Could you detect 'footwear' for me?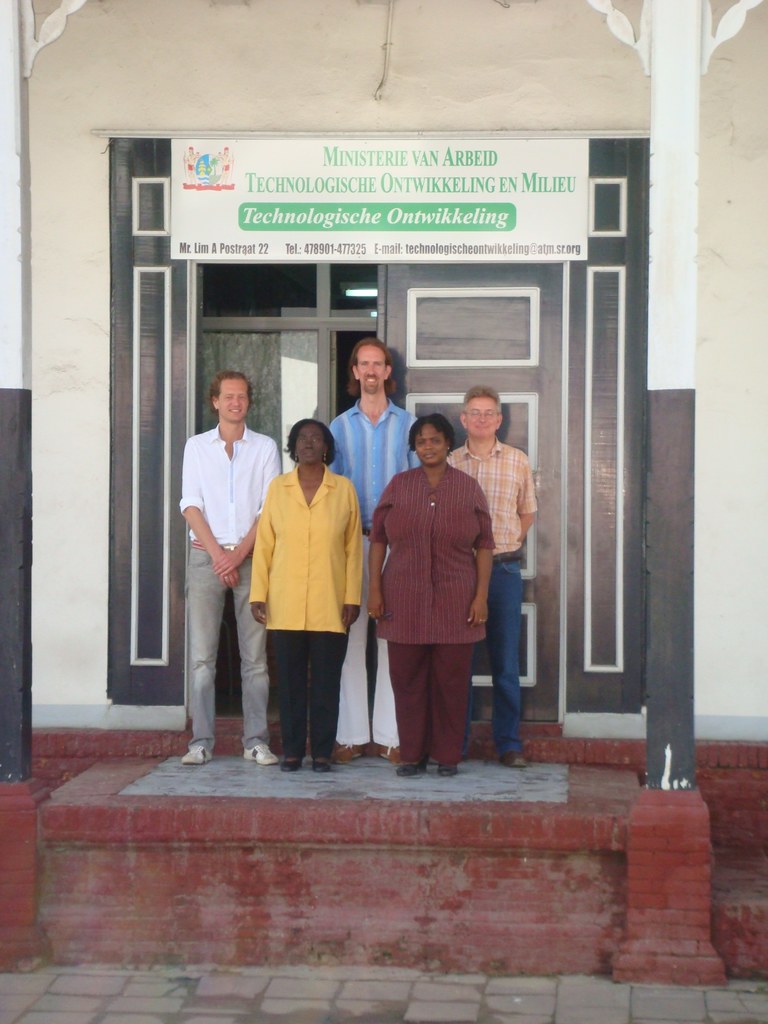
Detection result: 437 760 460 778.
